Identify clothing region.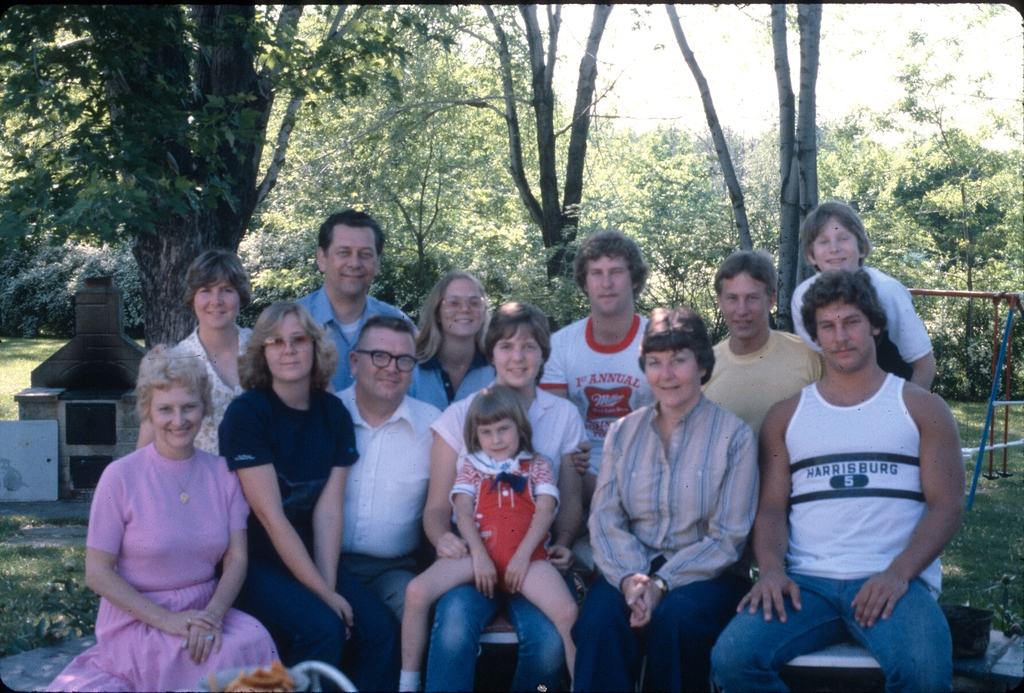
Region: x1=221, y1=367, x2=380, y2=682.
